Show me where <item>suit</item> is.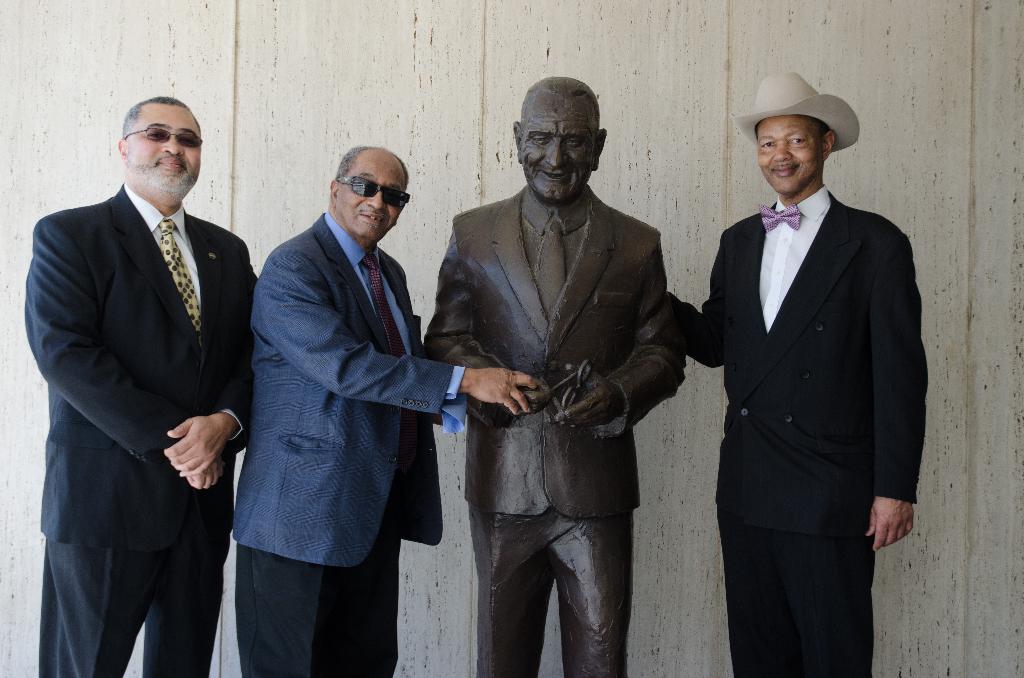
<item>suit</item> is at (x1=225, y1=207, x2=470, y2=677).
